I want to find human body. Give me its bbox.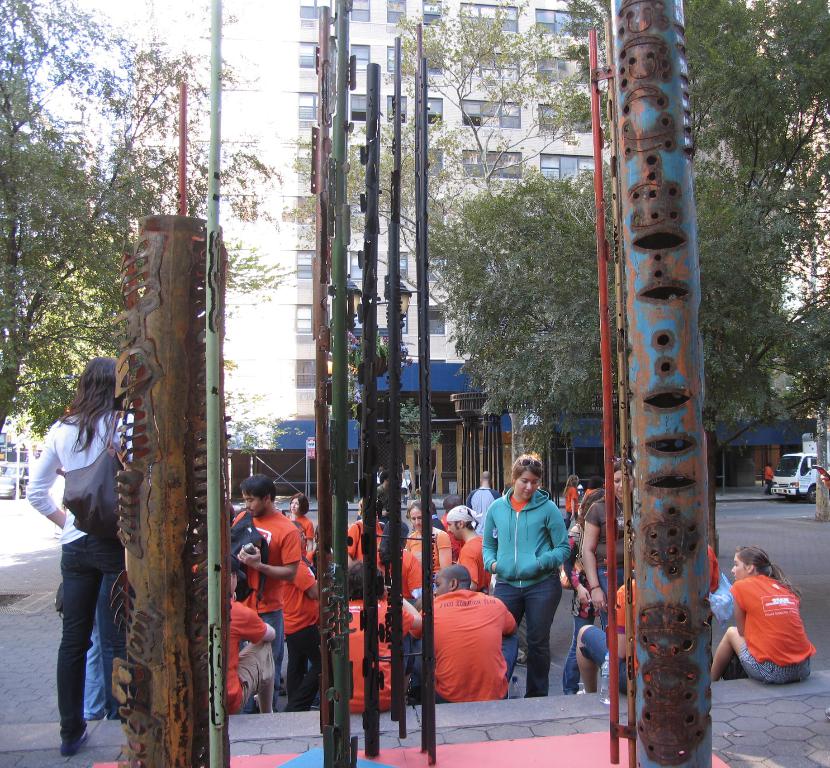
[left=216, top=561, right=274, bottom=719].
